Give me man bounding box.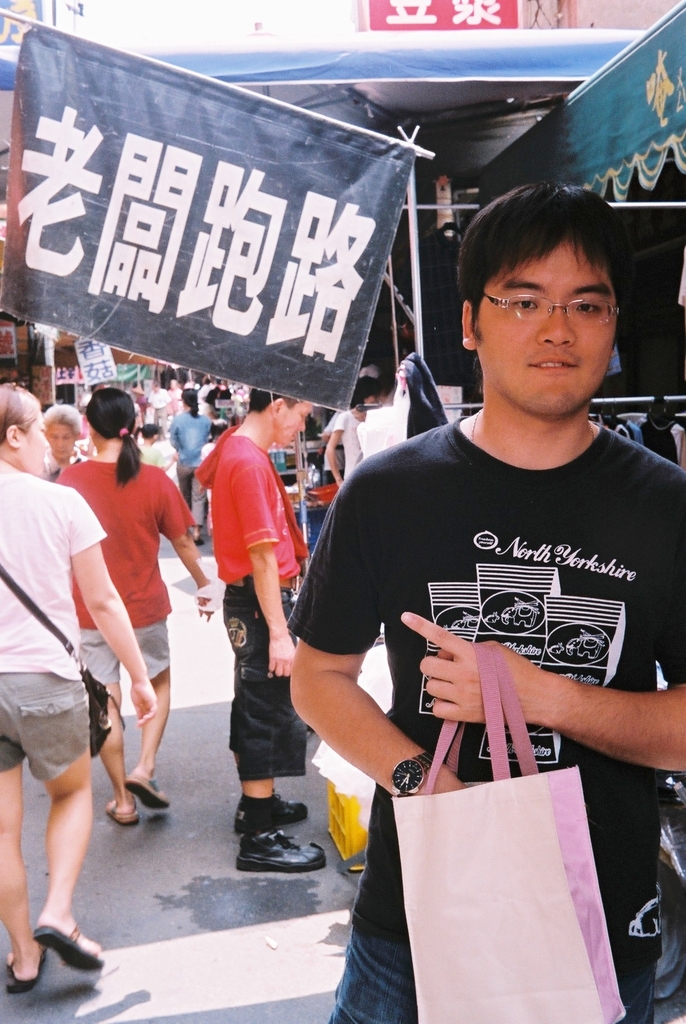
BBox(0, 381, 165, 999).
